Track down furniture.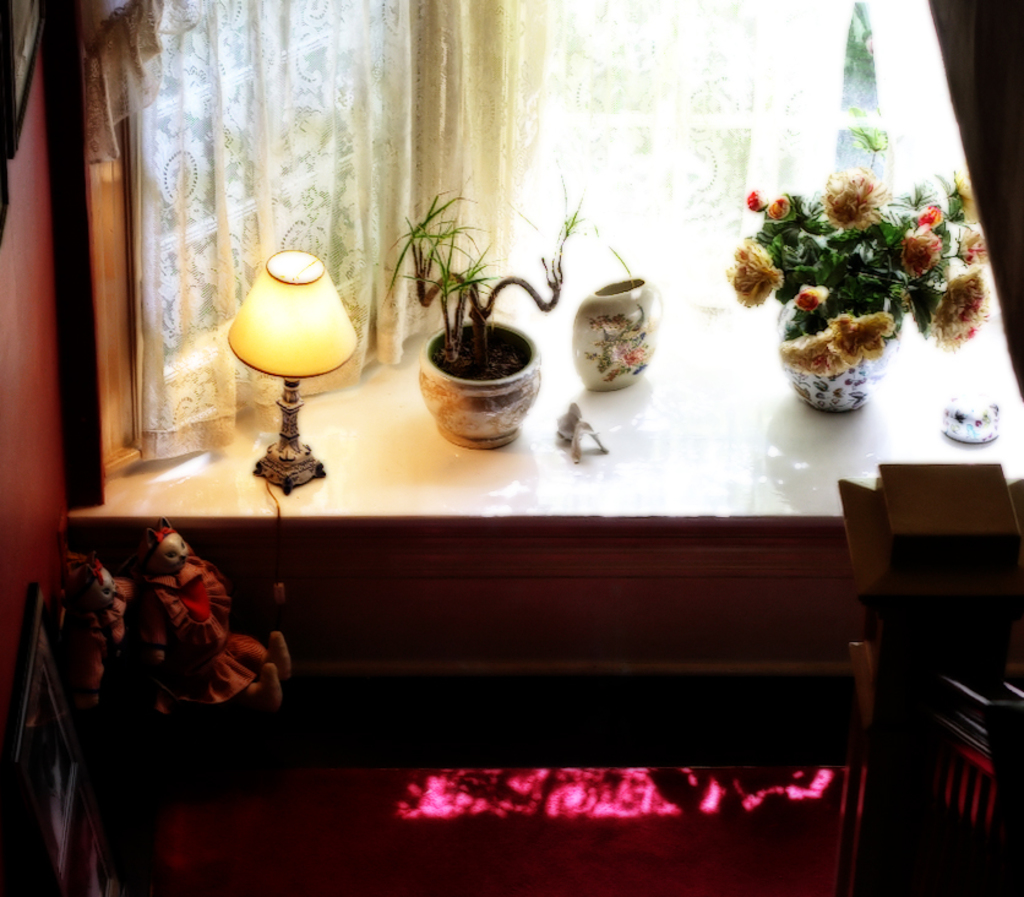
Tracked to x1=837, y1=464, x2=1023, y2=893.
